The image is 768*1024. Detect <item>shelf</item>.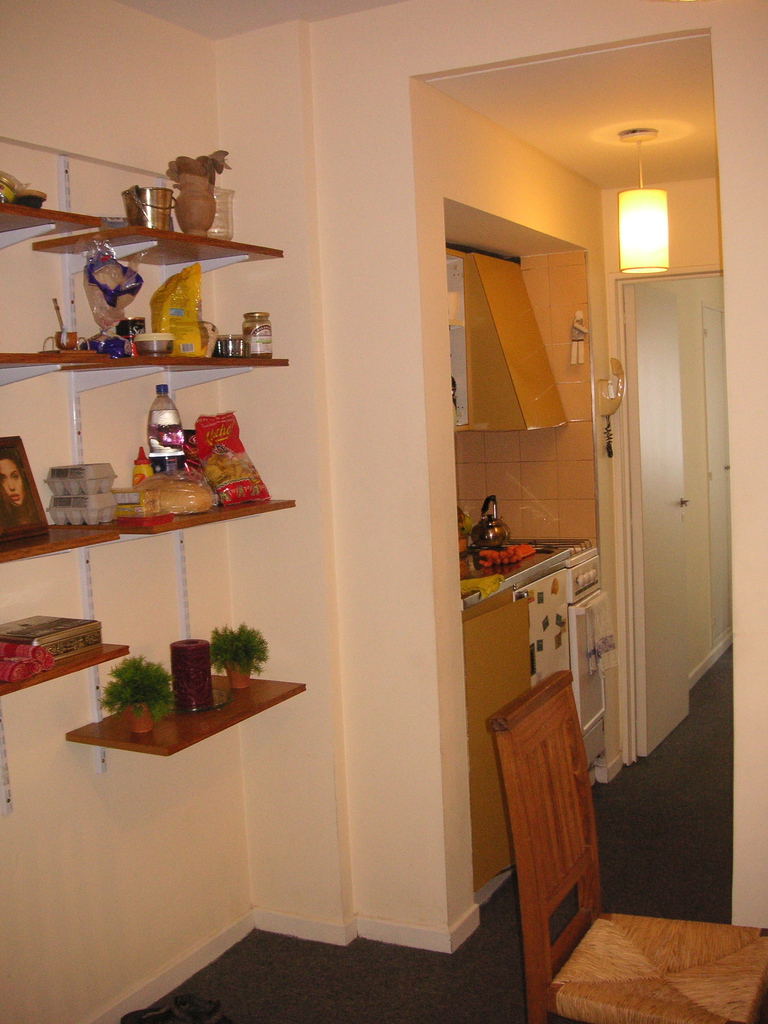
Detection: (x1=0, y1=518, x2=104, y2=581).
